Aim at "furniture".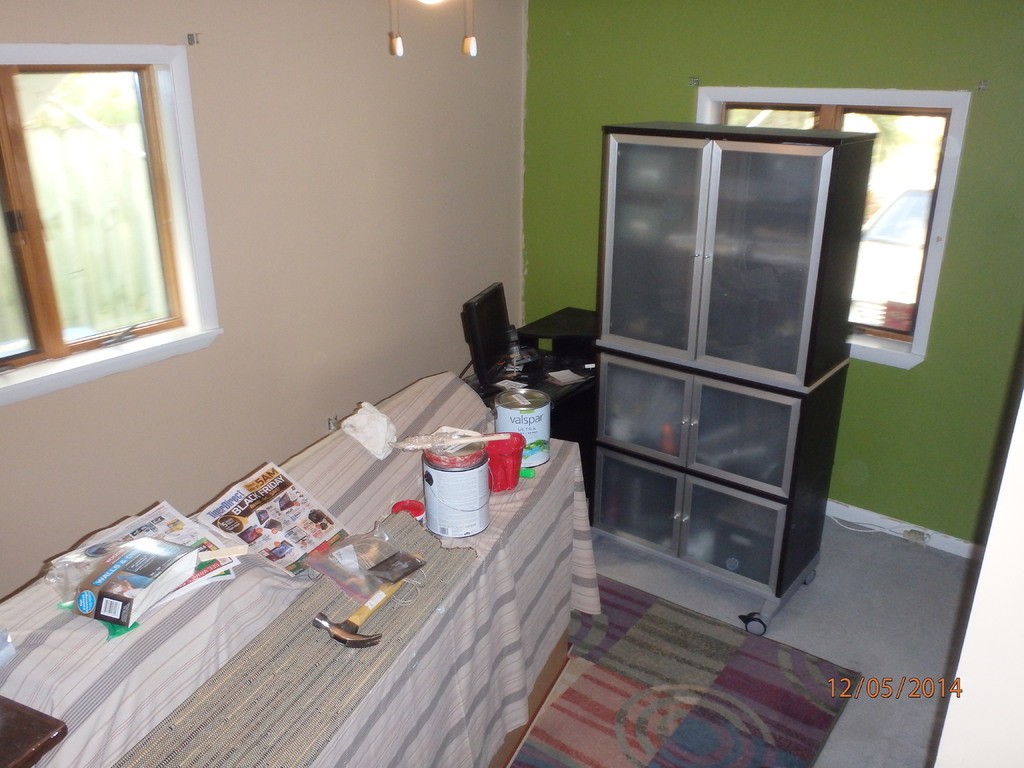
Aimed at x1=2 y1=370 x2=602 y2=767.
